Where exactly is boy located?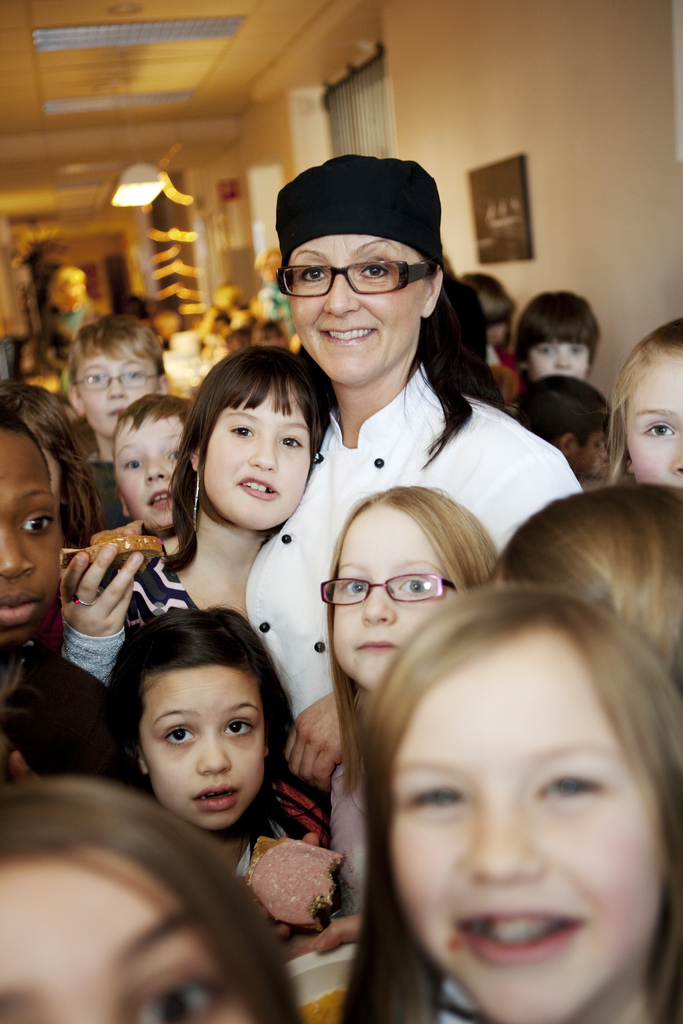
Its bounding box is x1=514 y1=289 x2=604 y2=373.
